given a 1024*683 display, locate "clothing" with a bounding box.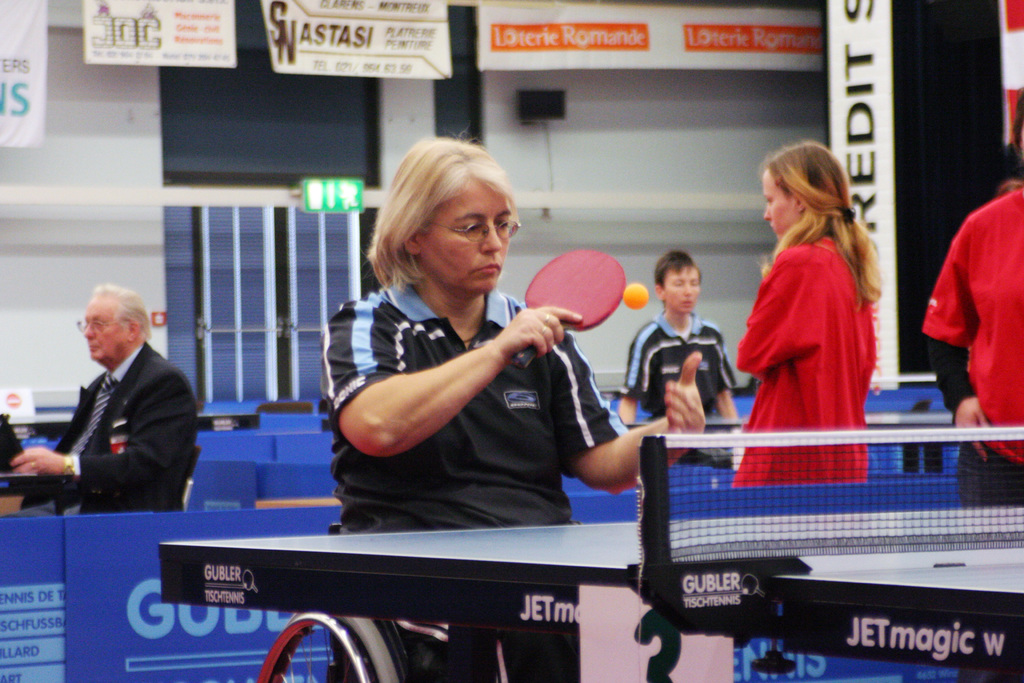
Located: BBox(326, 281, 618, 682).
